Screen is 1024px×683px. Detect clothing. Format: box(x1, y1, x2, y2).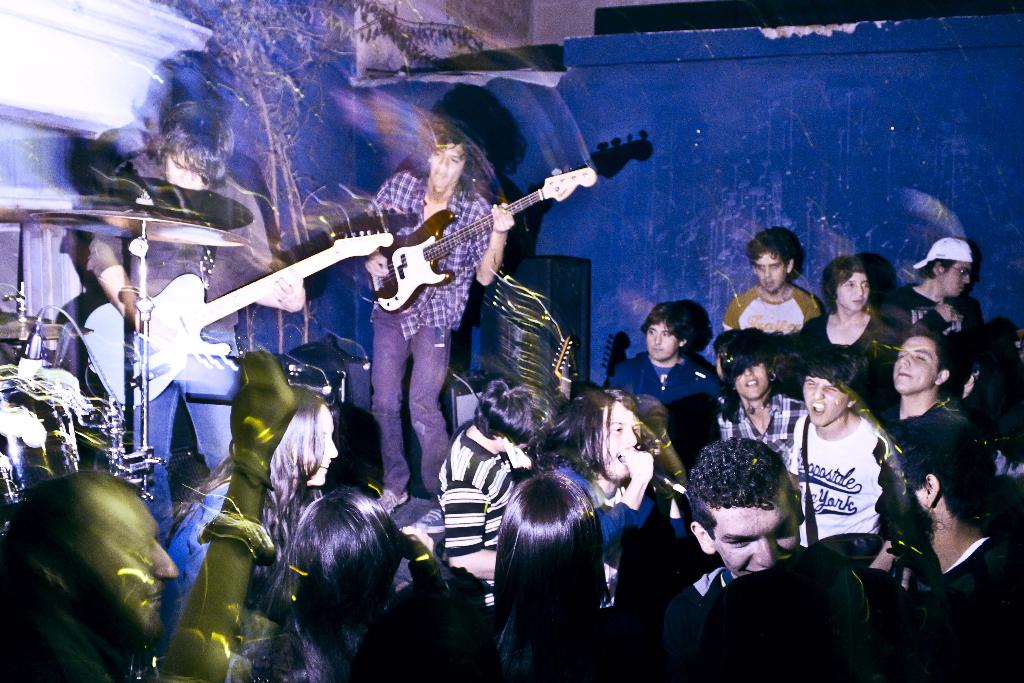
box(717, 276, 829, 335).
